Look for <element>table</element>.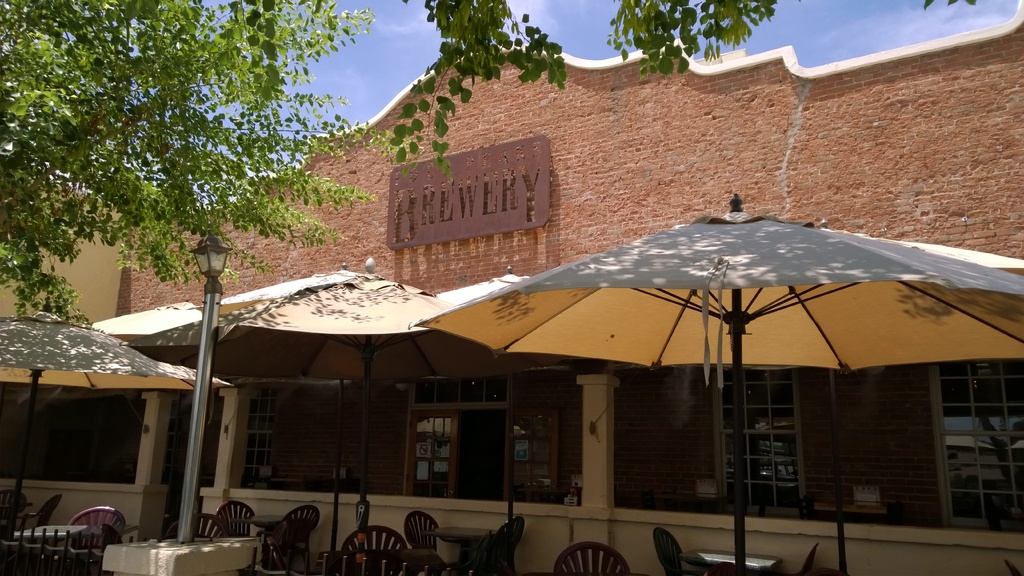
Found: region(424, 528, 498, 564).
